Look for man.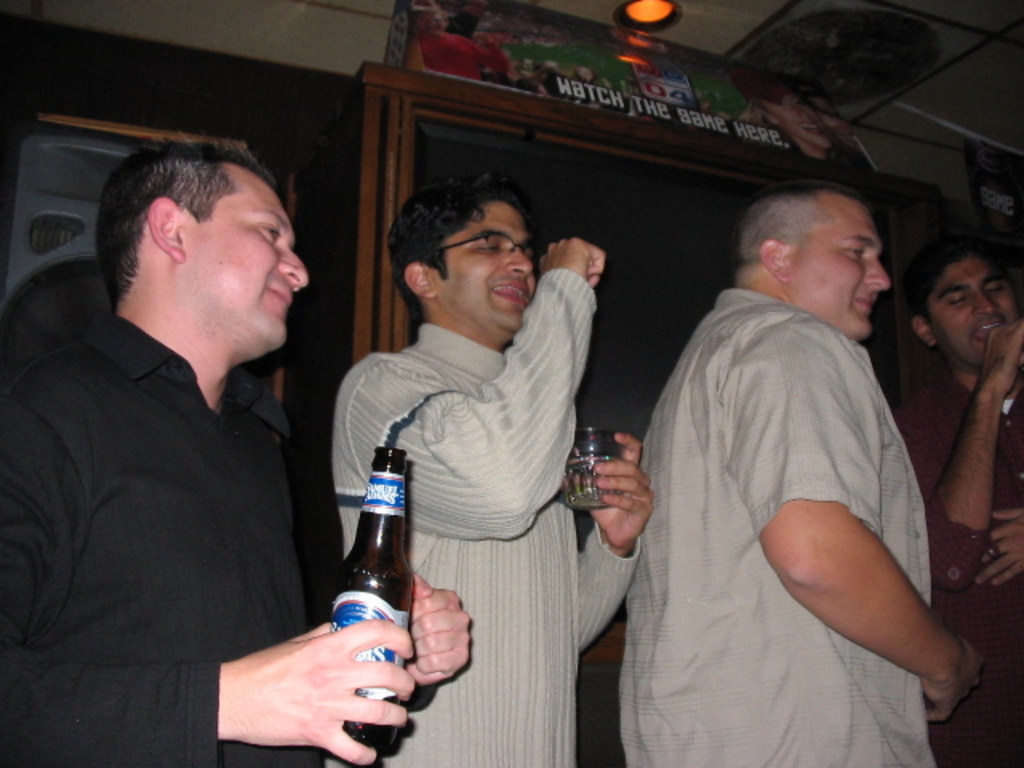
Found: 326:171:656:766.
